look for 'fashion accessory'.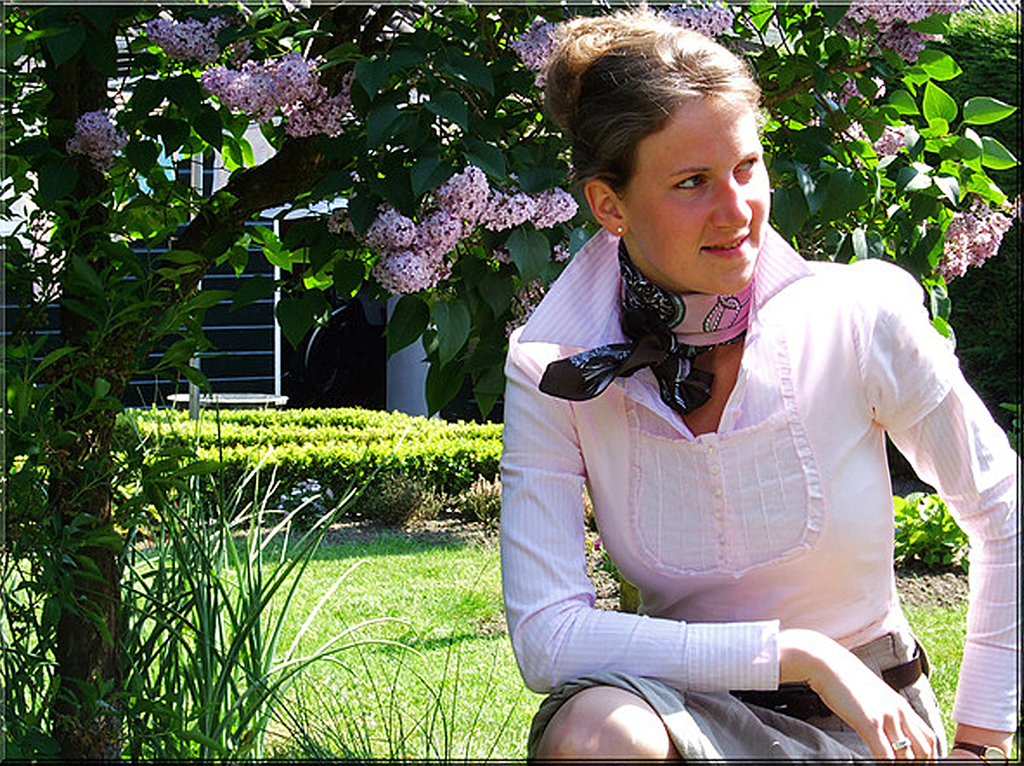
Found: select_region(894, 734, 914, 754).
